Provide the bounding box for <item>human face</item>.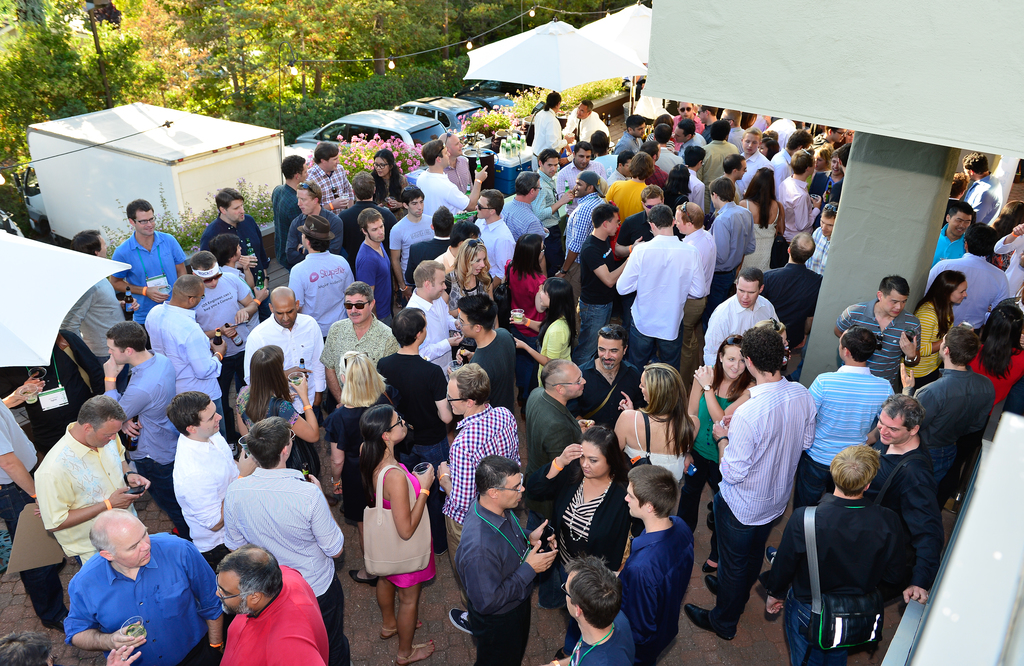
locate(412, 196, 425, 215).
